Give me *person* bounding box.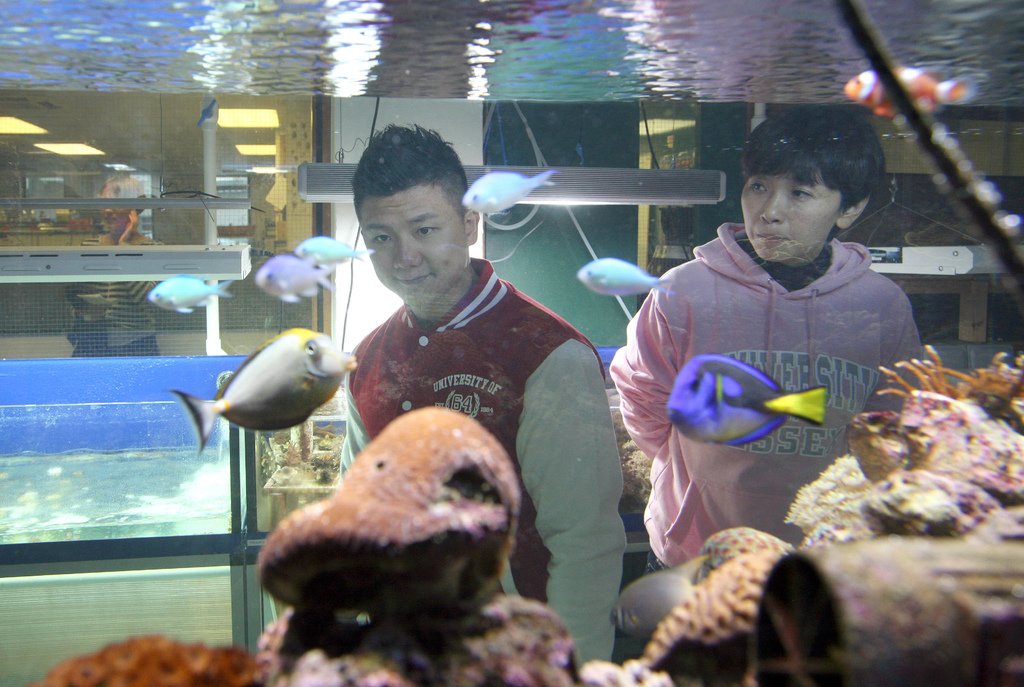
crop(630, 114, 928, 521).
